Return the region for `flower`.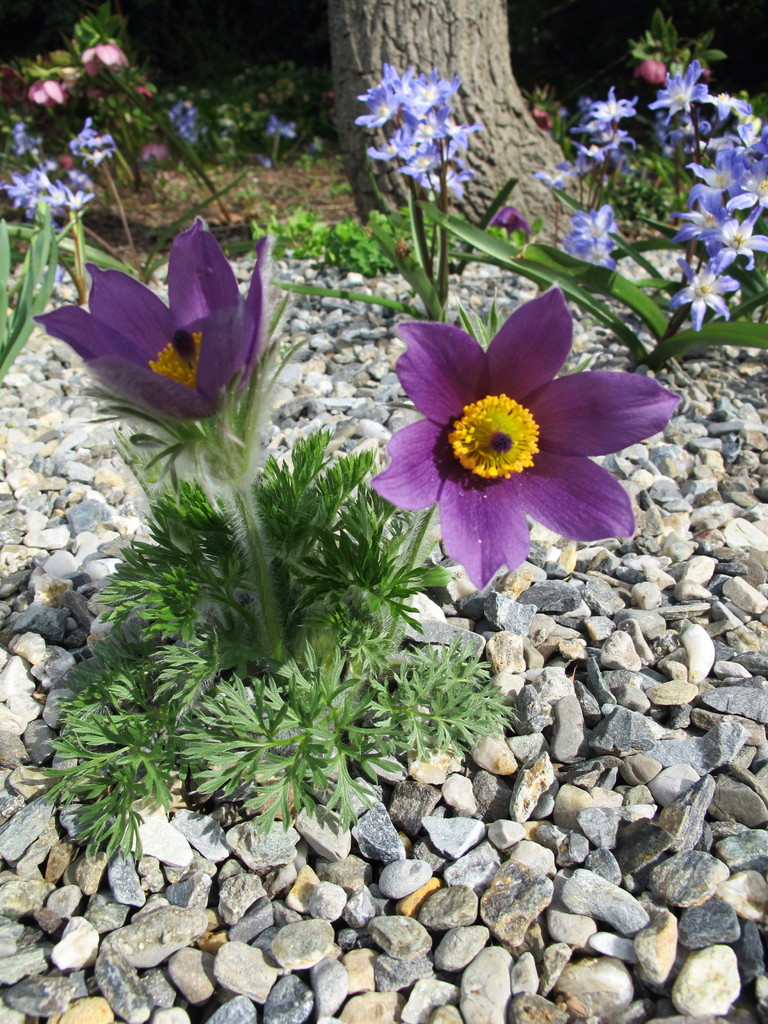
{"x1": 76, "y1": 37, "x2": 132, "y2": 79}.
